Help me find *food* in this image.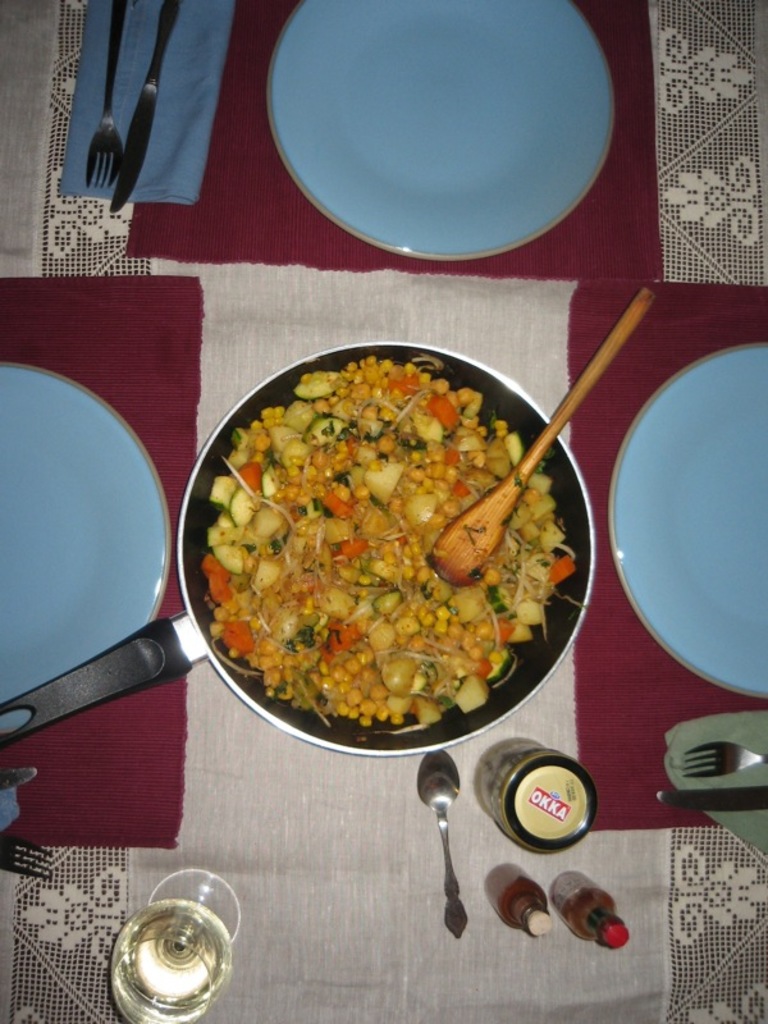
Found it: select_region(201, 324, 577, 767).
